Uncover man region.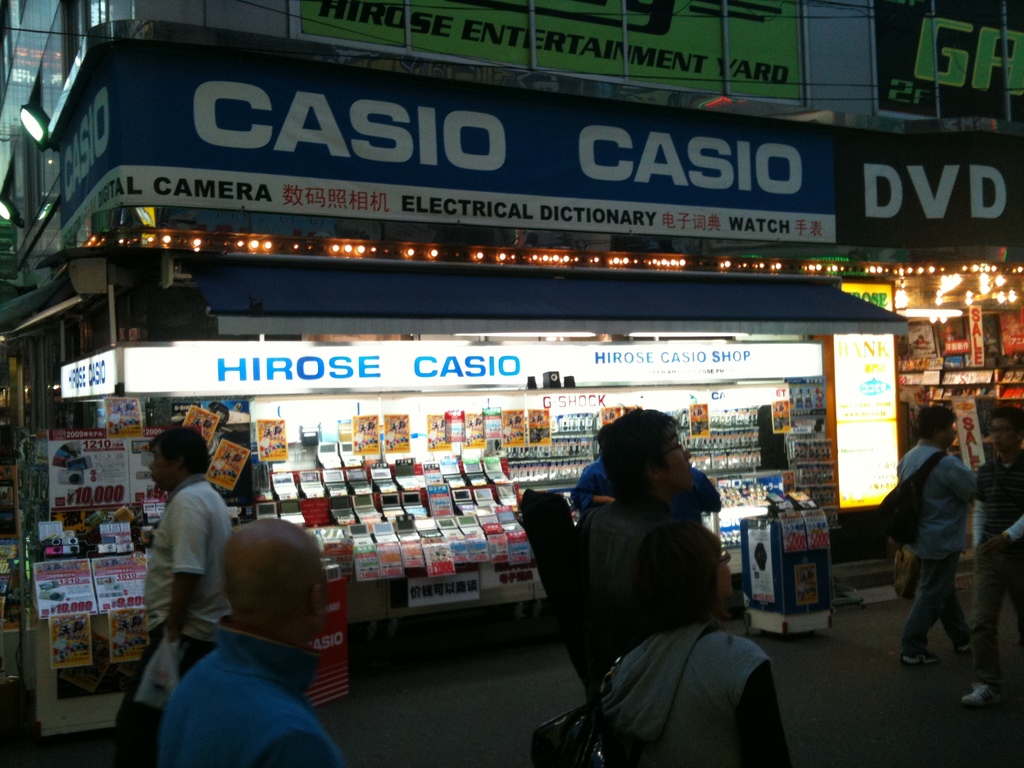
Uncovered: left=113, top=426, right=237, bottom=767.
